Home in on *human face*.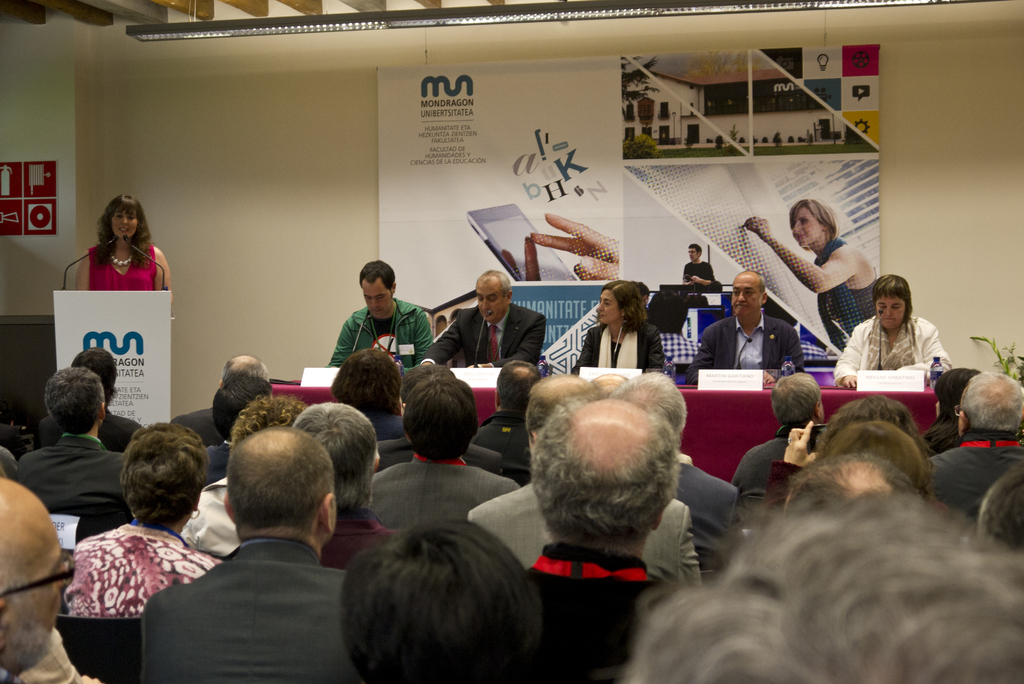
Homed in at bbox=(733, 281, 759, 316).
